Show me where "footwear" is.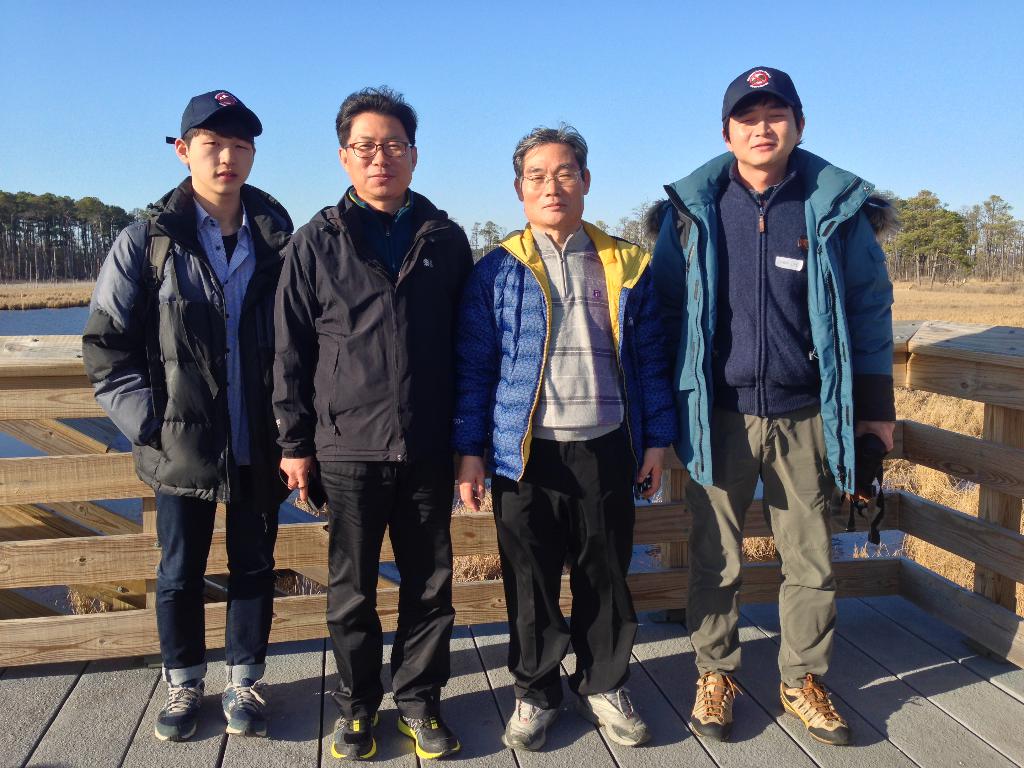
"footwear" is at {"x1": 687, "y1": 672, "x2": 749, "y2": 741}.
